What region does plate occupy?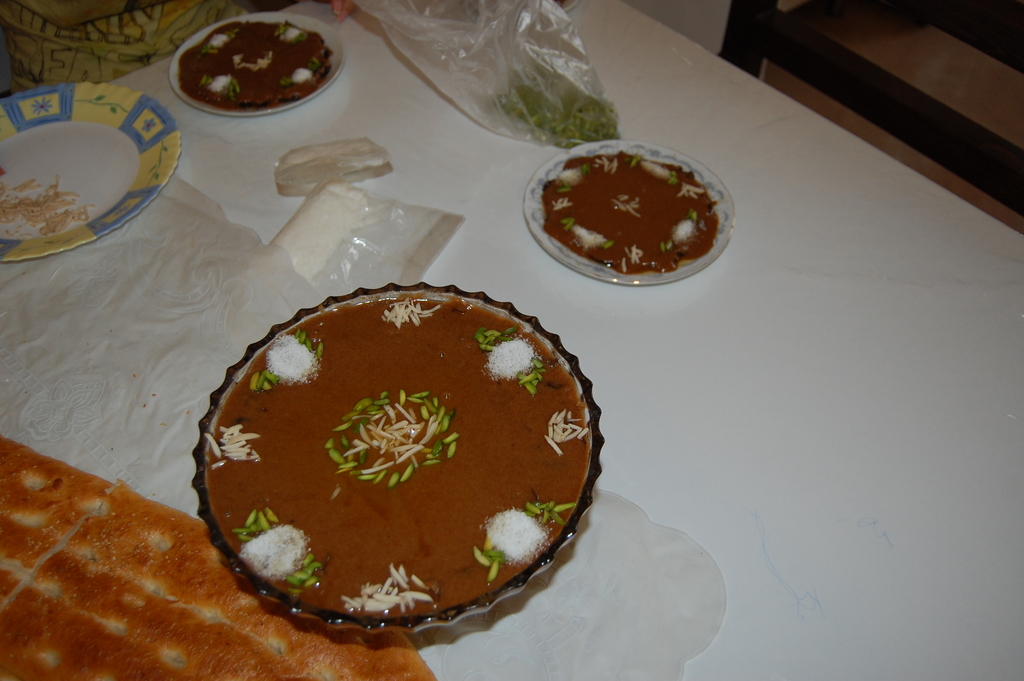
[168,10,343,116].
